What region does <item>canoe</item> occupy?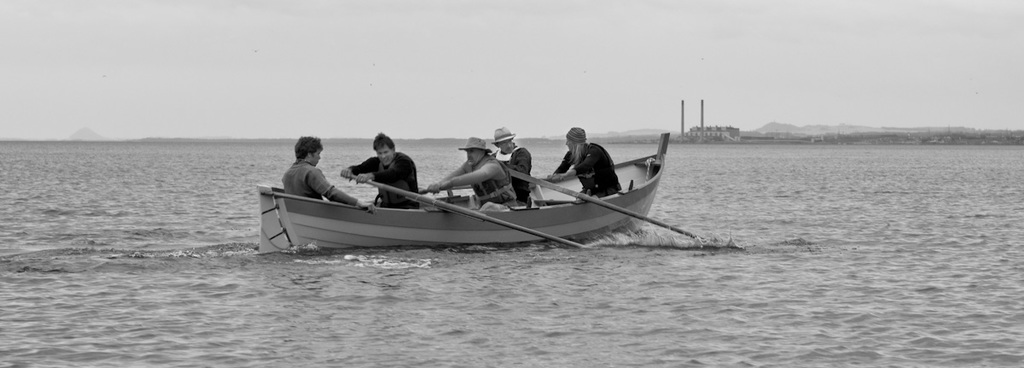
(262,132,705,254).
